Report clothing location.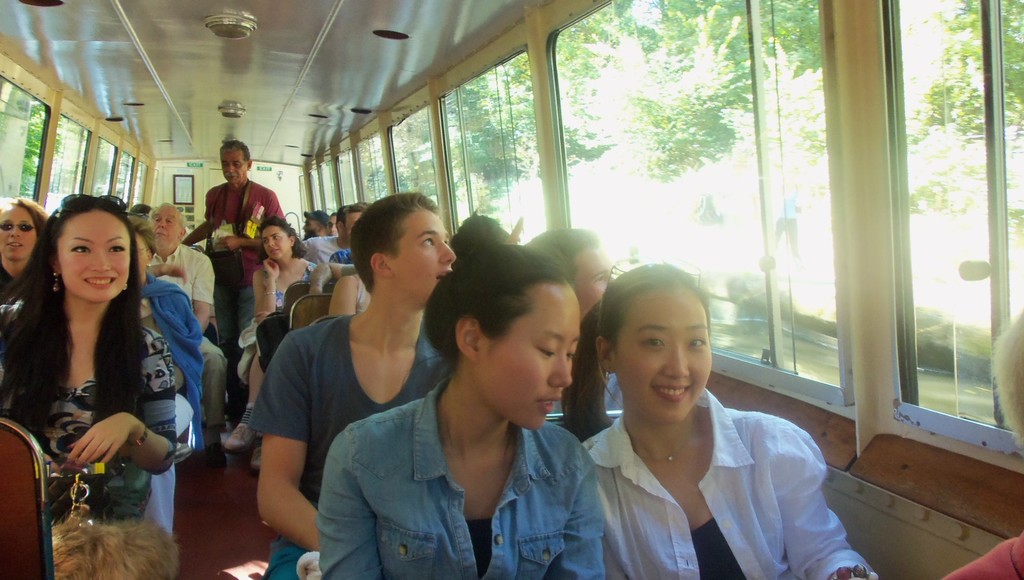
Report: (x1=248, y1=318, x2=440, y2=579).
